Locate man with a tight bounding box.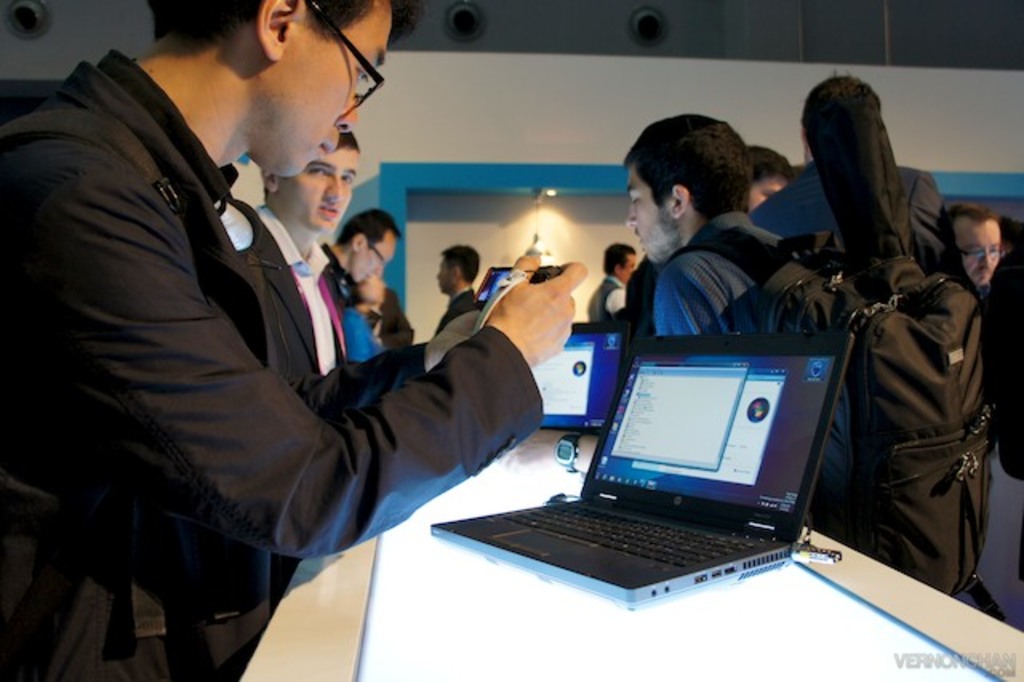
<box>432,243,478,339</box>.
